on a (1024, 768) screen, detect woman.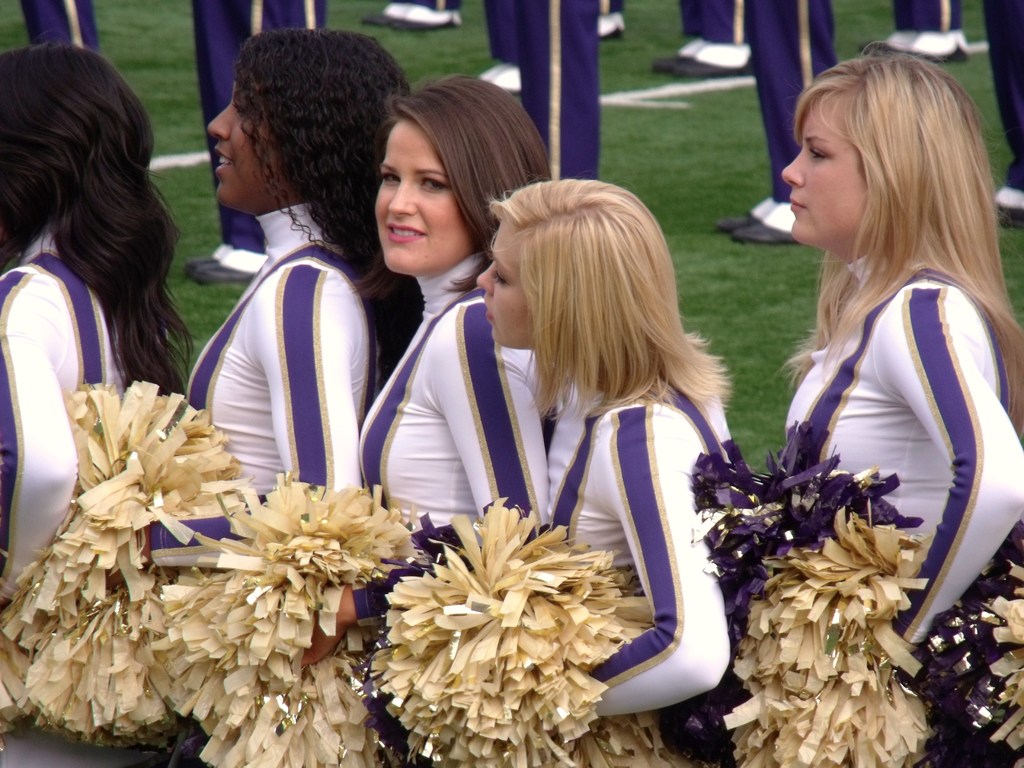
locate(298, 73, 563, 668).
